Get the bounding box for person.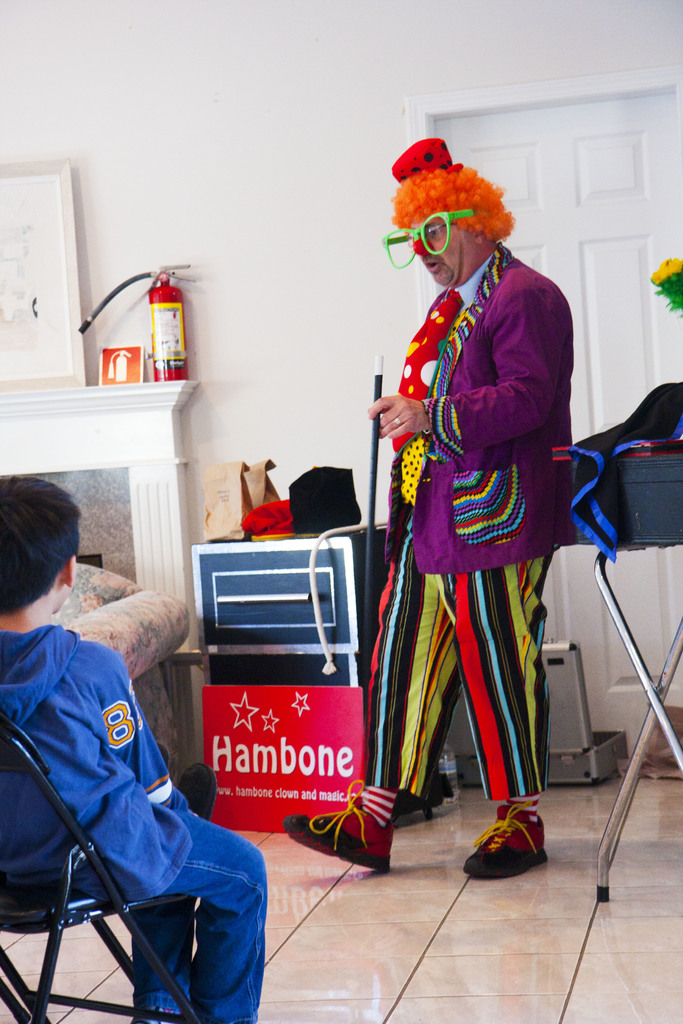
(left=0, top=481, right=265, bottom=1023).
